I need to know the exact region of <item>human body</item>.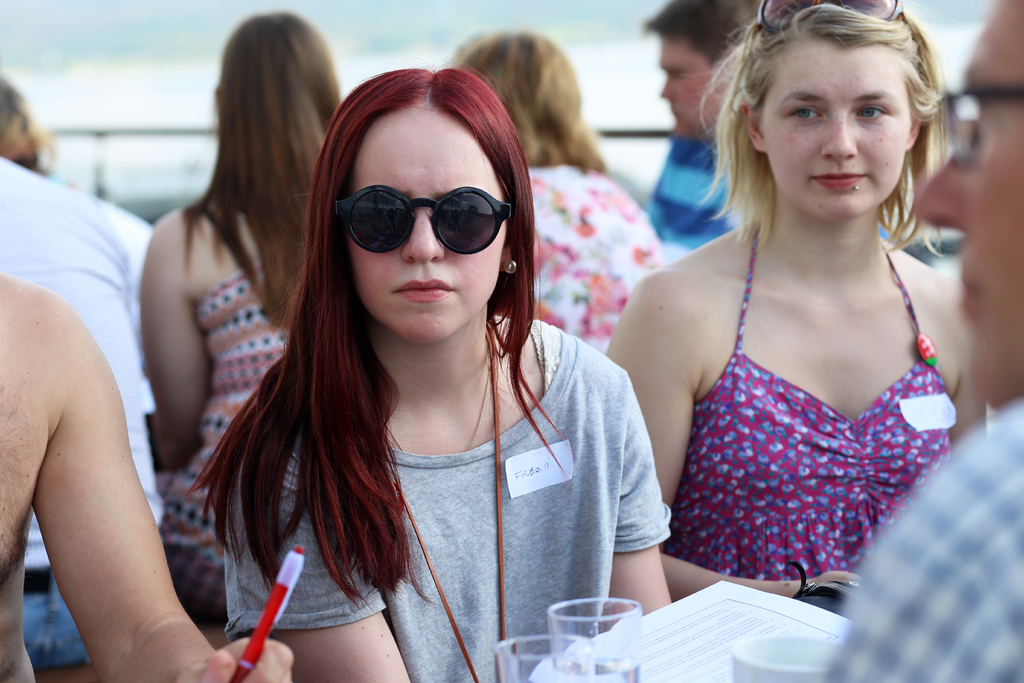
Region: 822/395/1023/682.
